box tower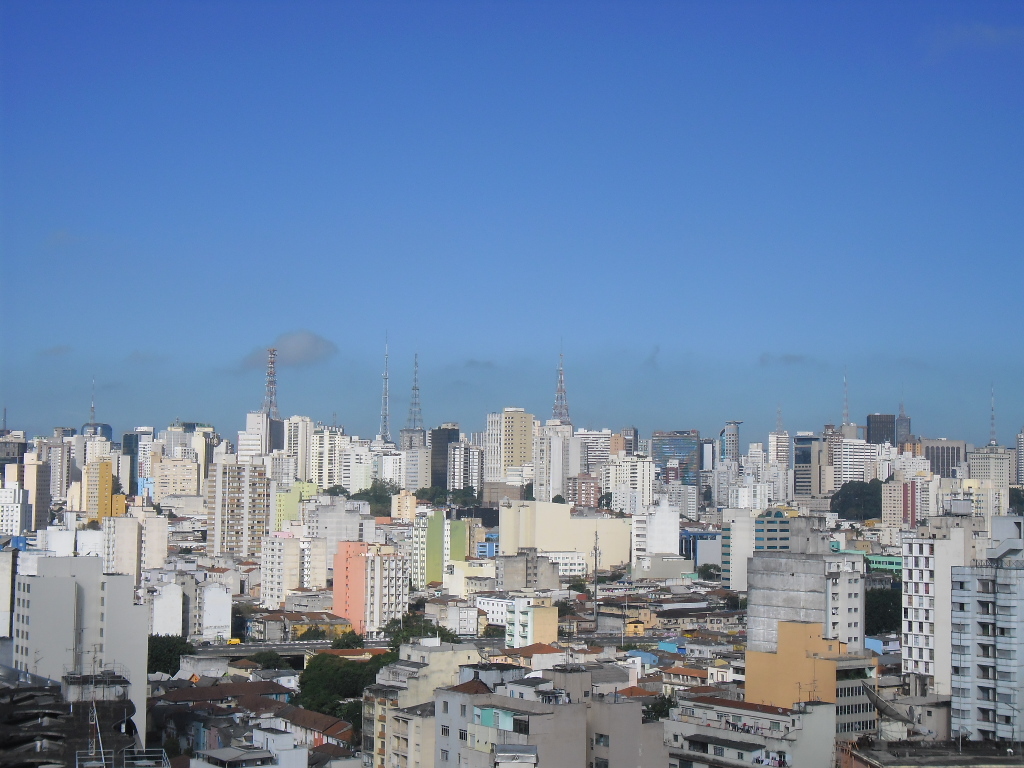
bbox=(946, 555, 1020, 741)
